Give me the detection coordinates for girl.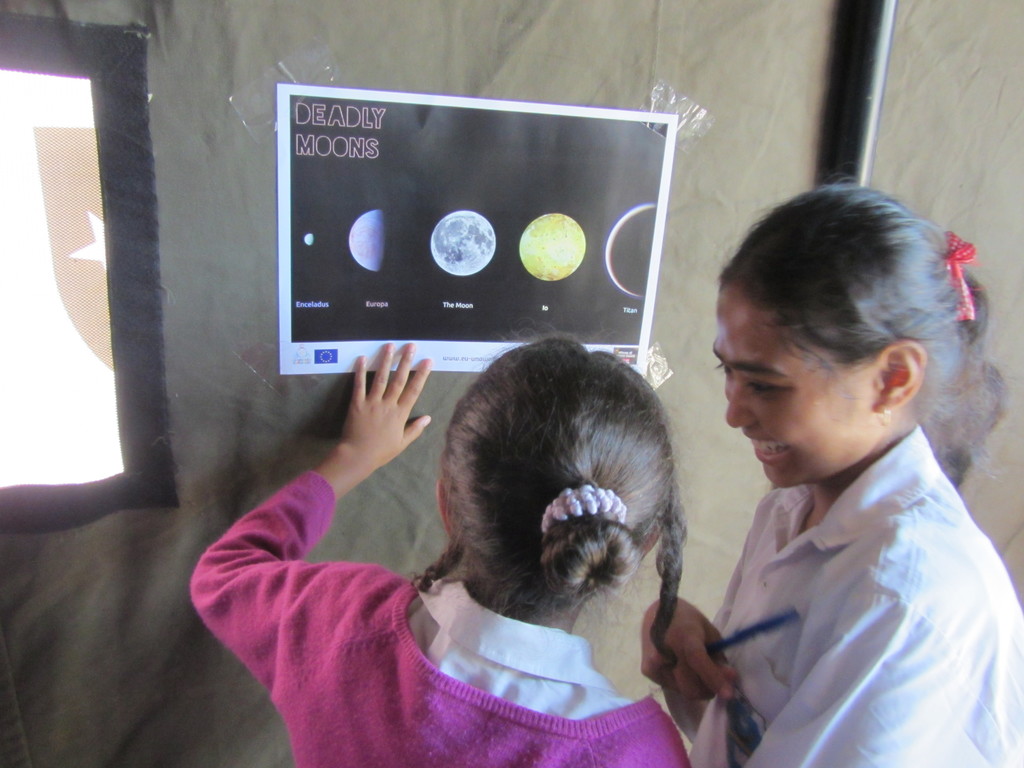
(left=189, top=318, right=692, bottom=767).
